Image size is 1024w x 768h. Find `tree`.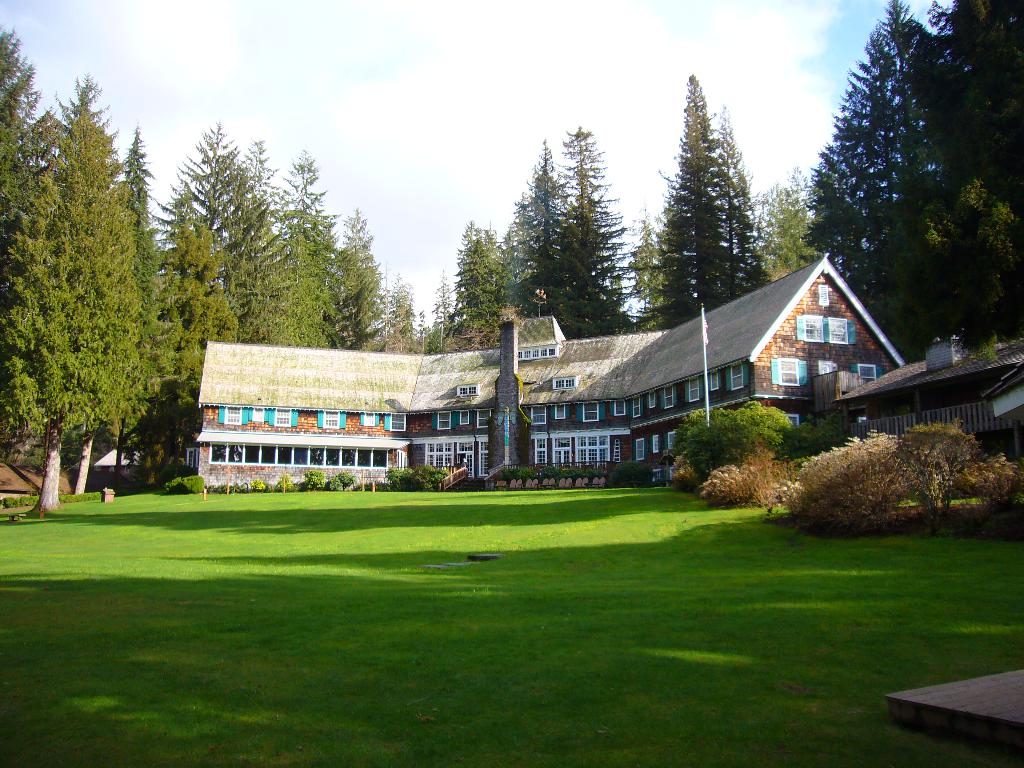
<region>0, 74, 155, 519</region>.
